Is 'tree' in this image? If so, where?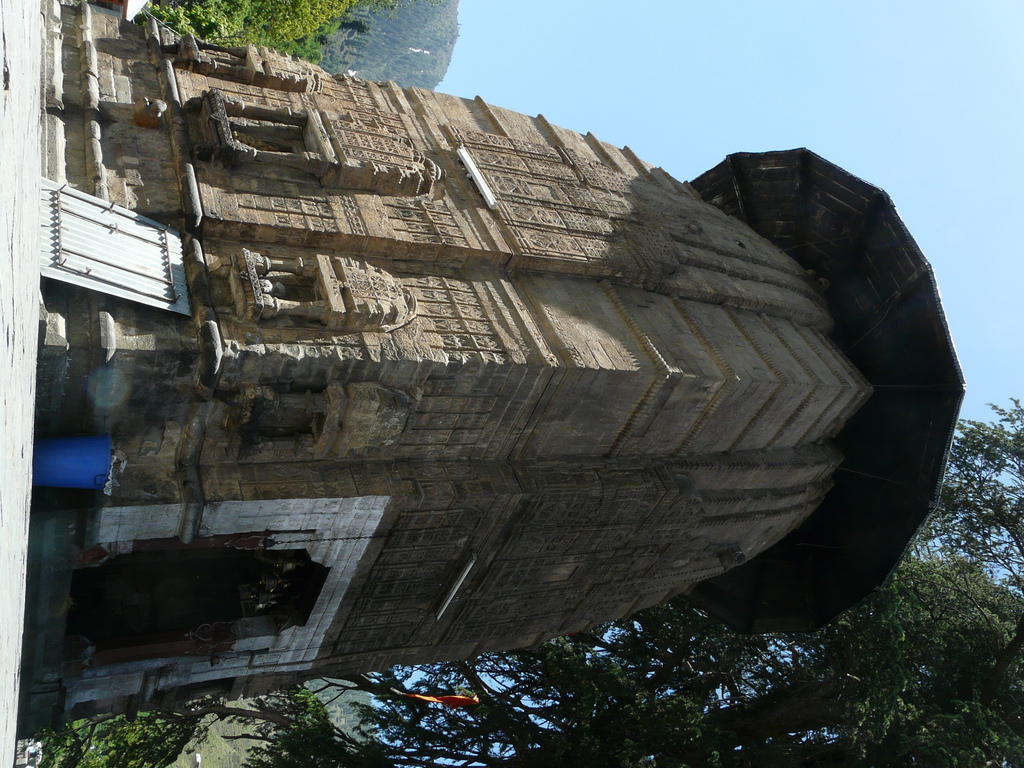
Yes, at <box>25,392,1023,767</box>.
